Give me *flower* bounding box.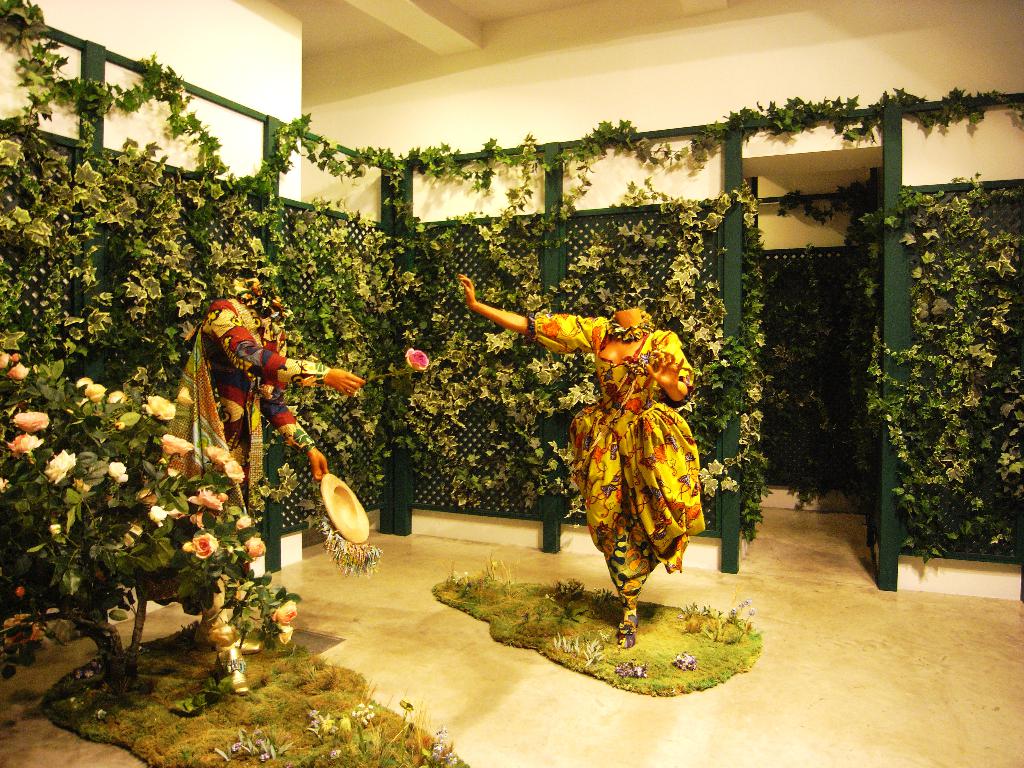
{"left": 274, "top": 589, "right": 298, "bottom": 622}.
